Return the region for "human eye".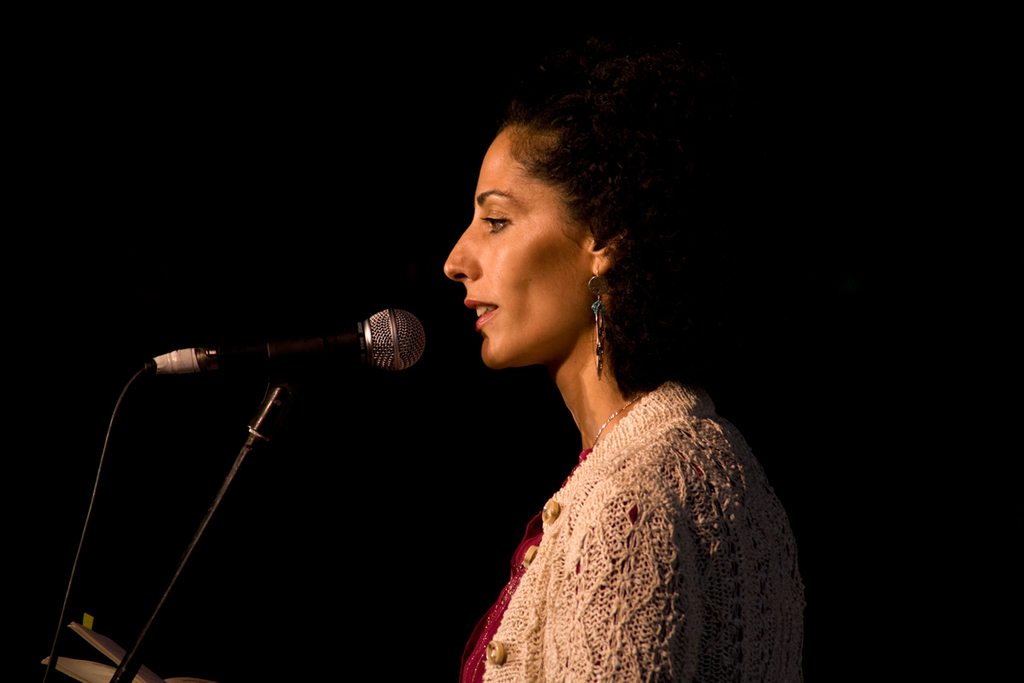
<region>481, 203, 515, 237</region>.
